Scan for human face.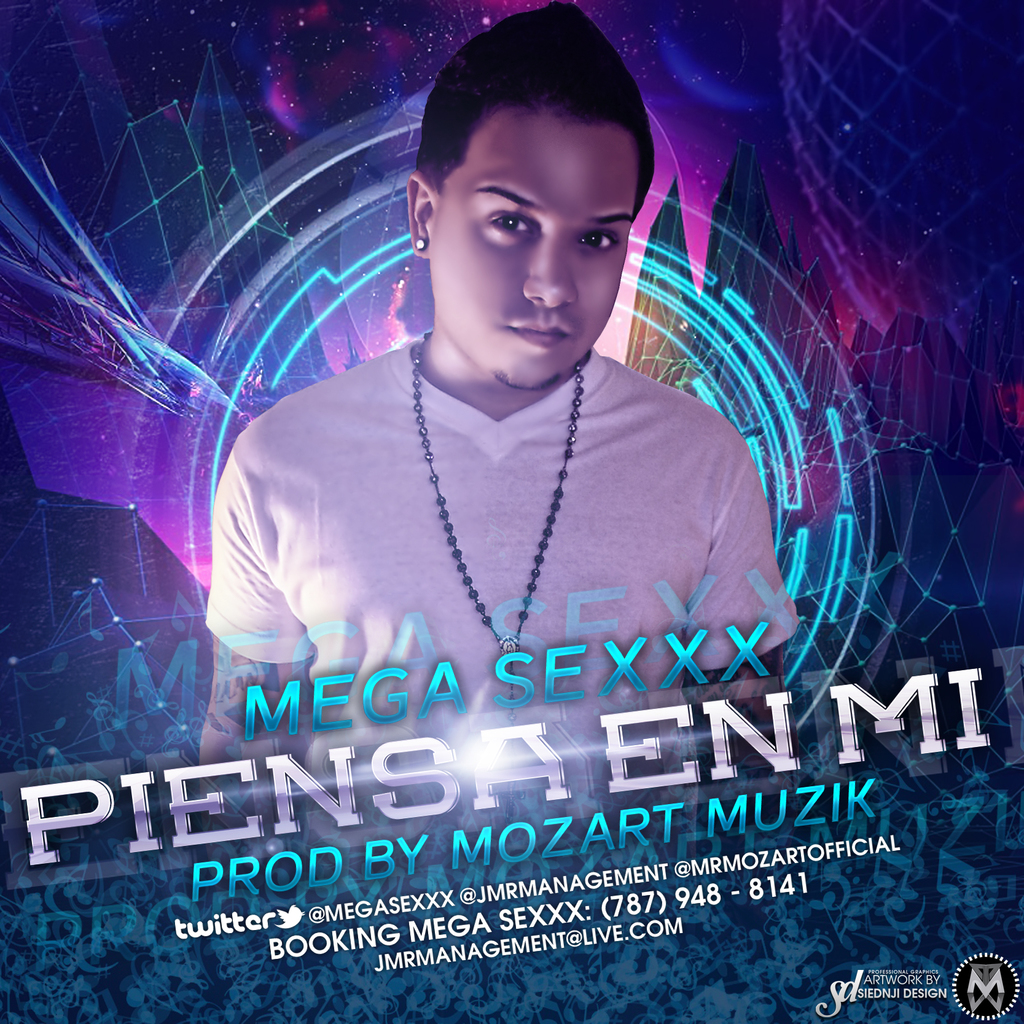
Scan result: <box>429,127,639,381</box>.
